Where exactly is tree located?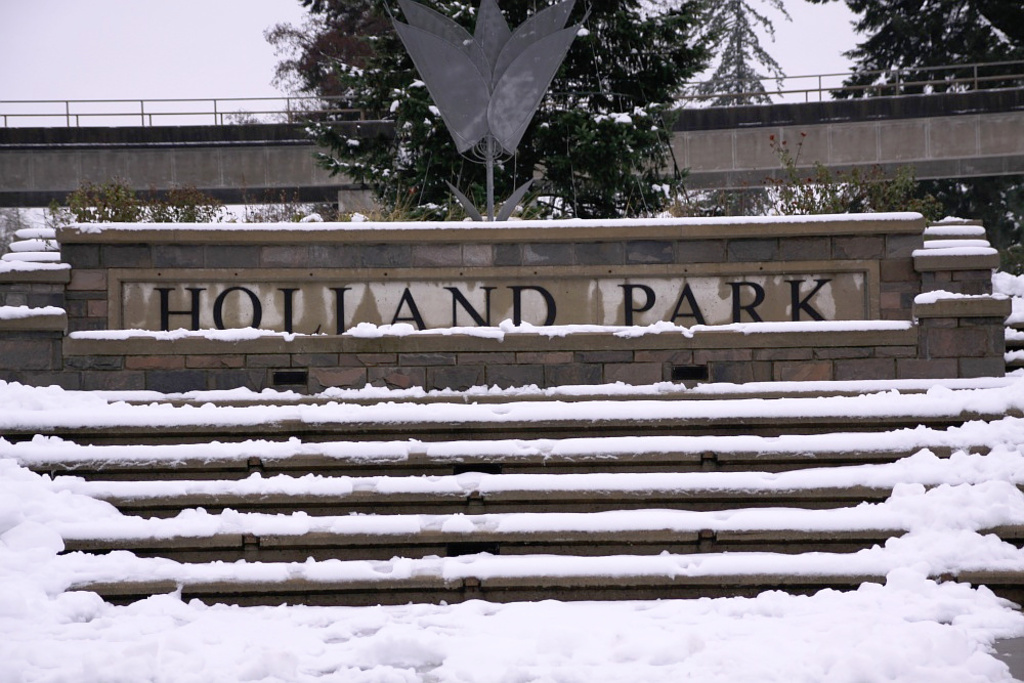
Its bounding box is box(686, 0, 793, 104).
